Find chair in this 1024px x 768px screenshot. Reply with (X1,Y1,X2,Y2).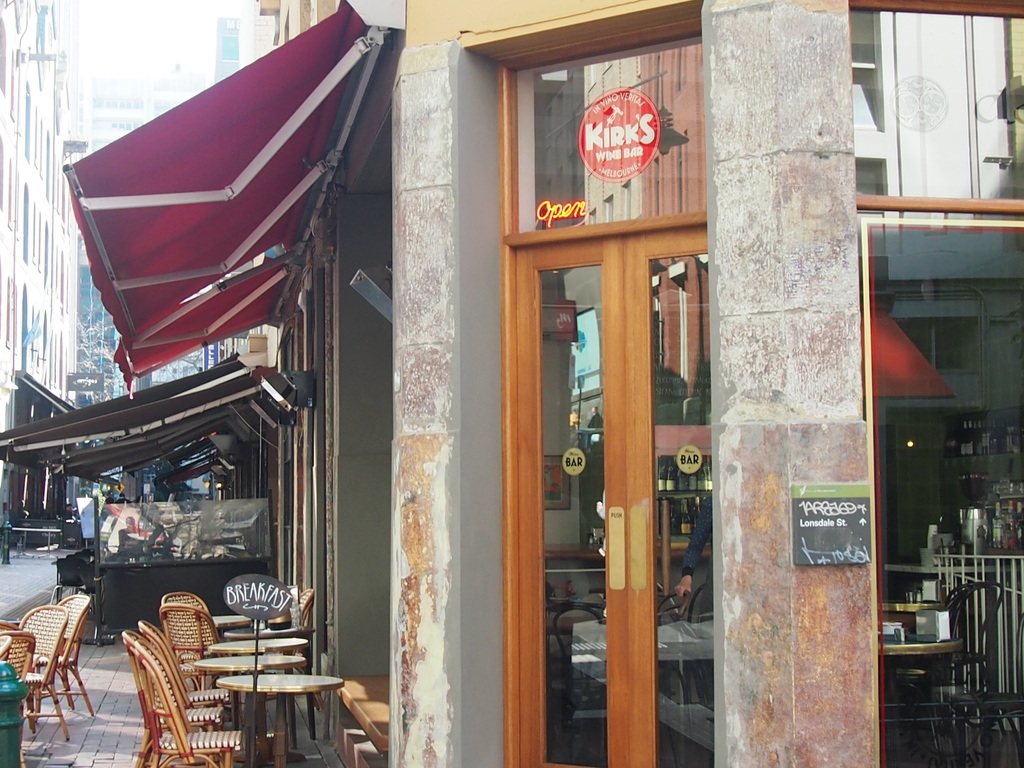
(0,620,18,637).
